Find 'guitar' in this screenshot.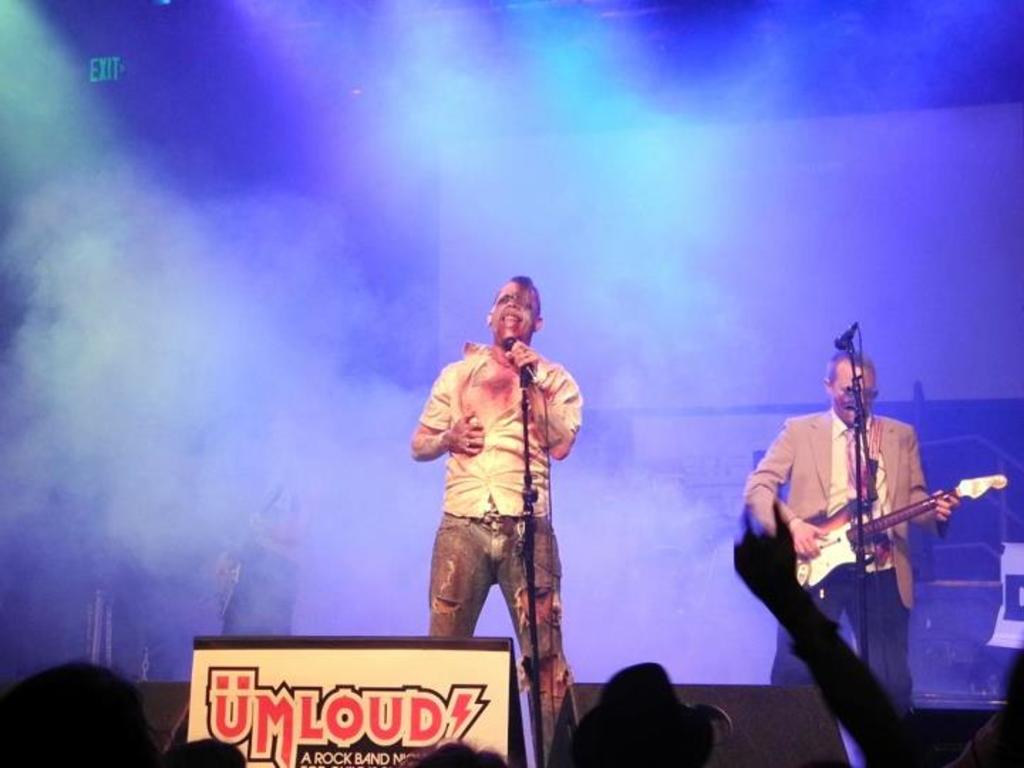
The bounding box for 'guitar' is {"x1": 767, "y1": 444, "x2": 1001, "y2": 616}.
